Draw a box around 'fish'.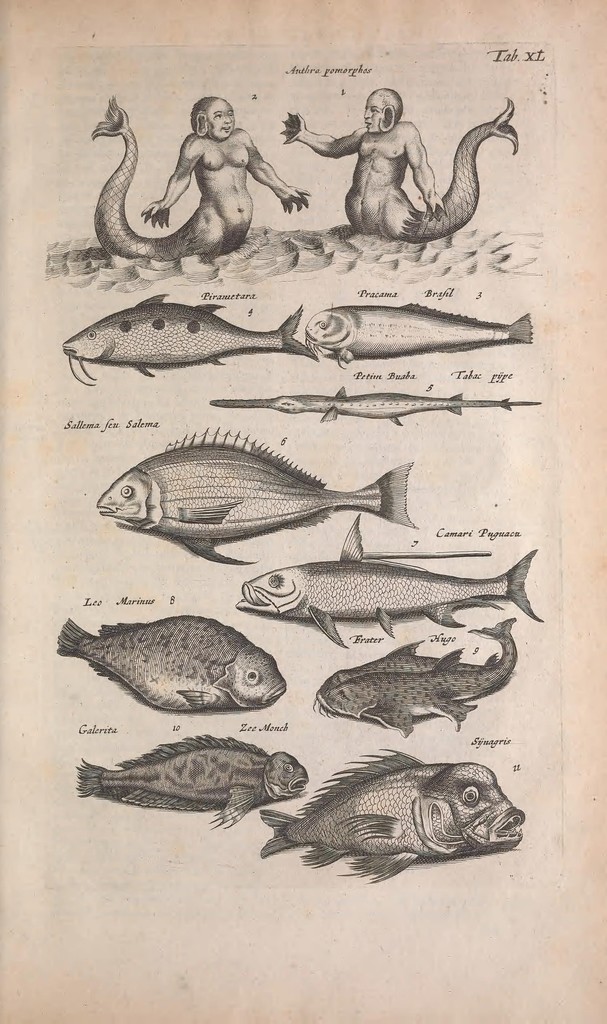
bbox=[208, 380, 553, 428].
